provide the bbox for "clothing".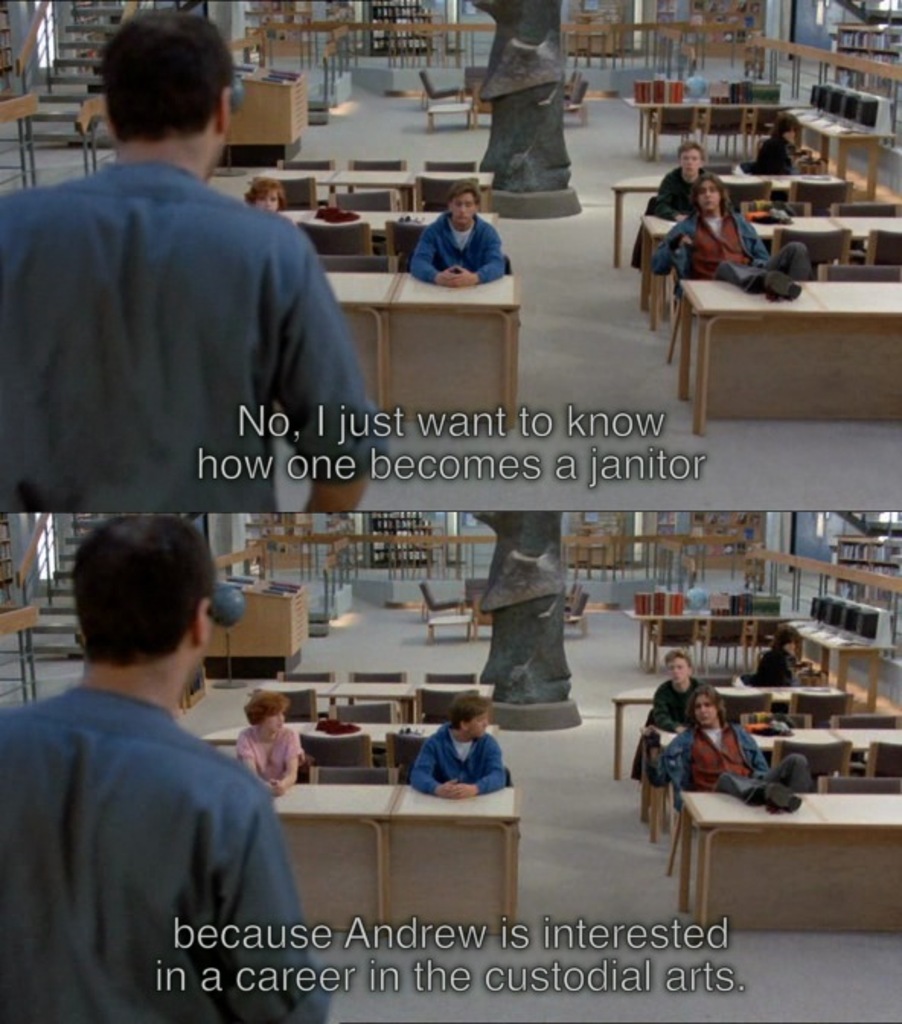
(x1=654, y1=169, x2=710, y2=212).
